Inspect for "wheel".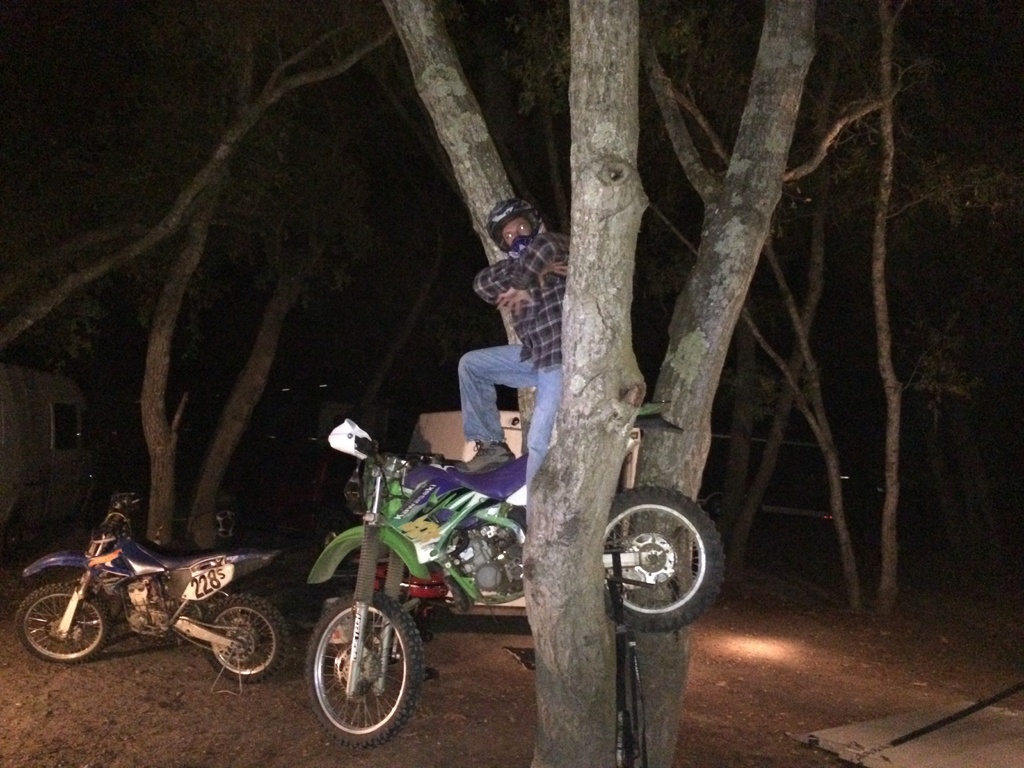
Inspection: [x1=201, y1=593, x2=289, y2=687].
